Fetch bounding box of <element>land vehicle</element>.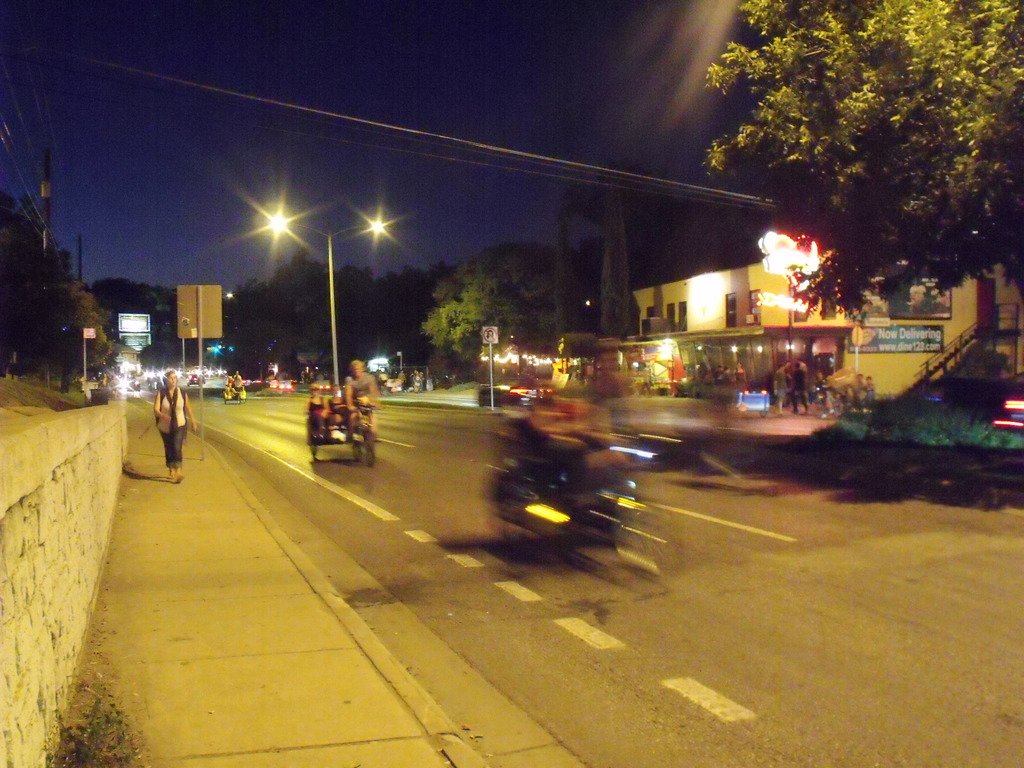
Bbox: <bbox>310, 380, 334, 394</bbox>.
